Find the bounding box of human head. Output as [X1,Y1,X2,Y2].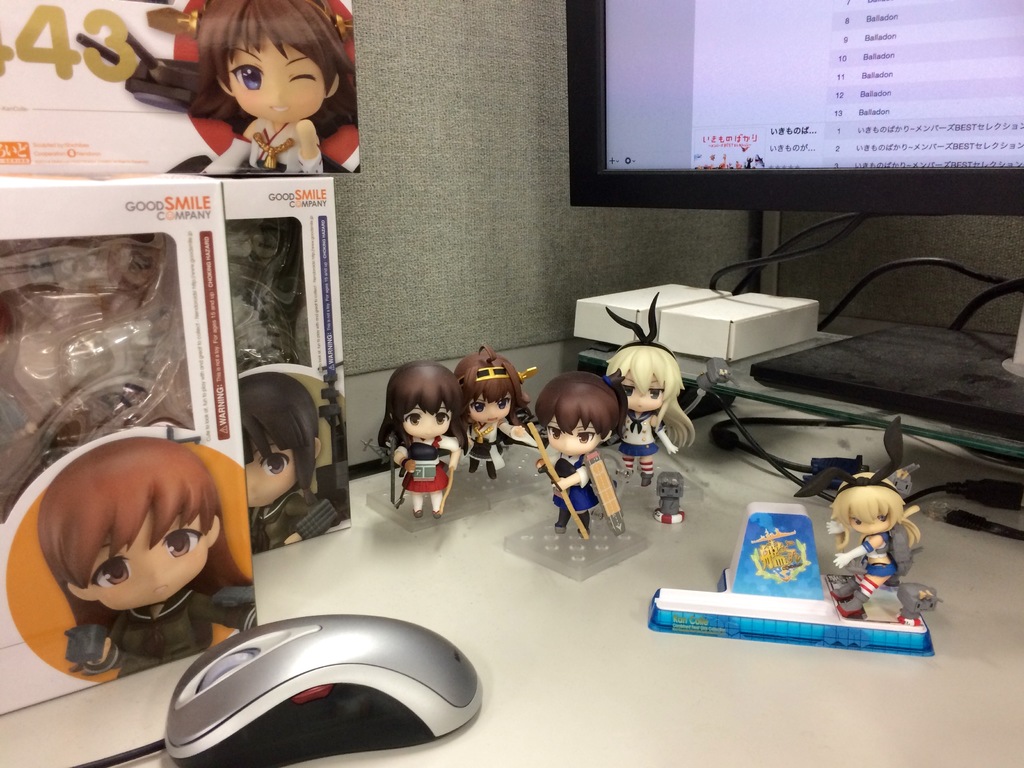
[186,4,337,131].
